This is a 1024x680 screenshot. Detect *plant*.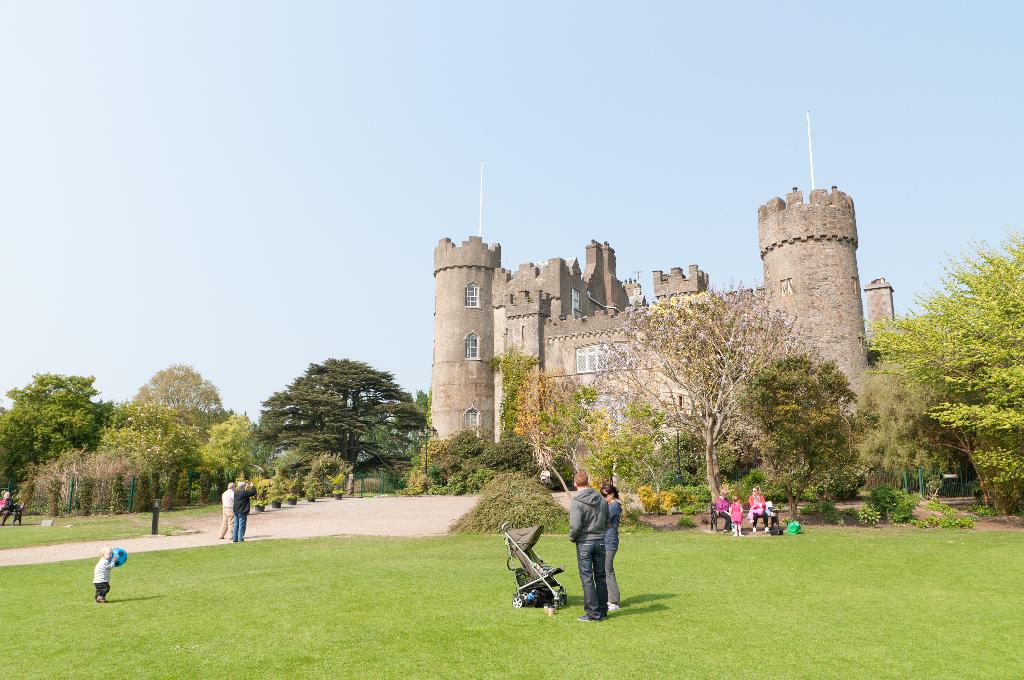
245 480 270 510.
